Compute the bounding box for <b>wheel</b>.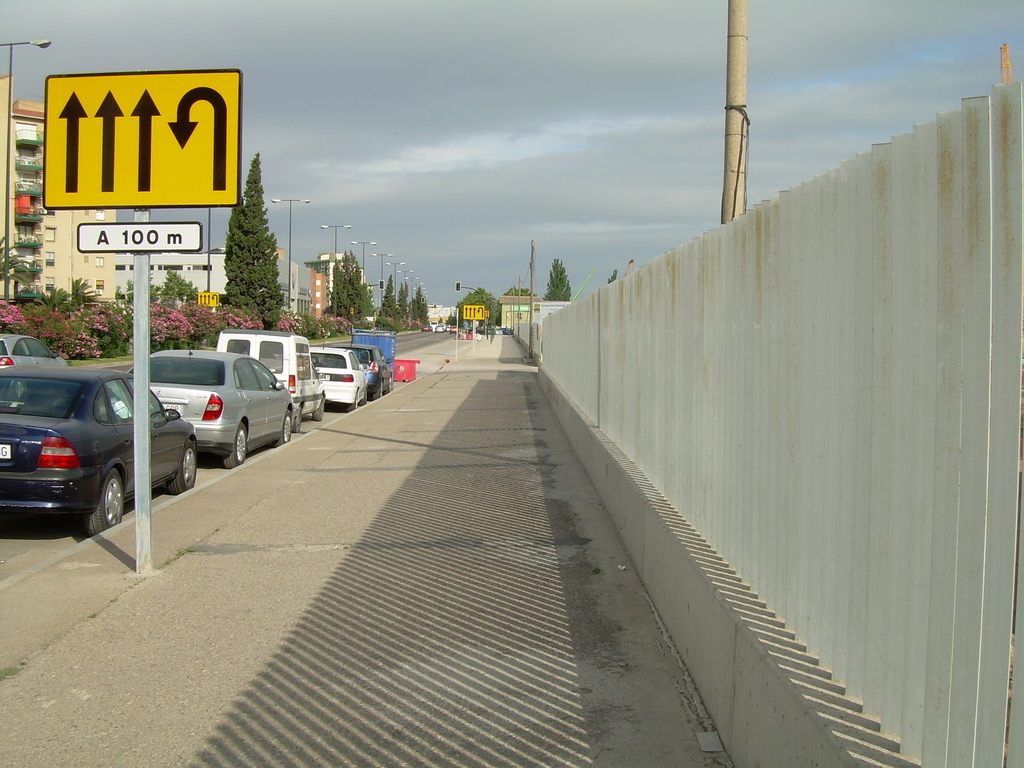
locate(222, 423, 248, 469).
